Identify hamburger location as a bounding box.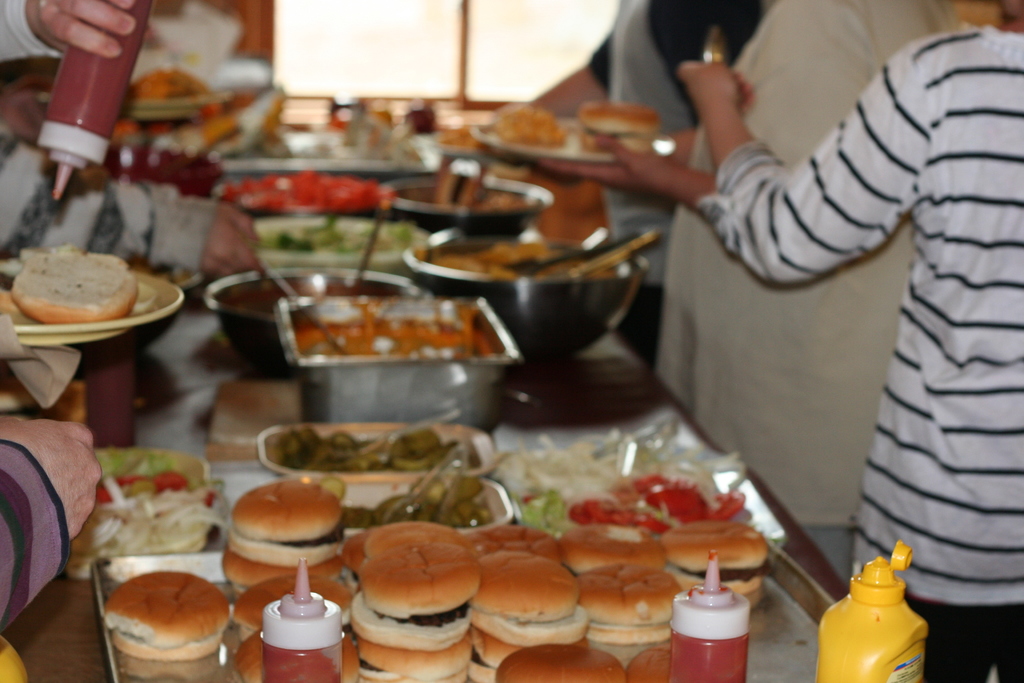
bbox(470, 634, 583, 679).
